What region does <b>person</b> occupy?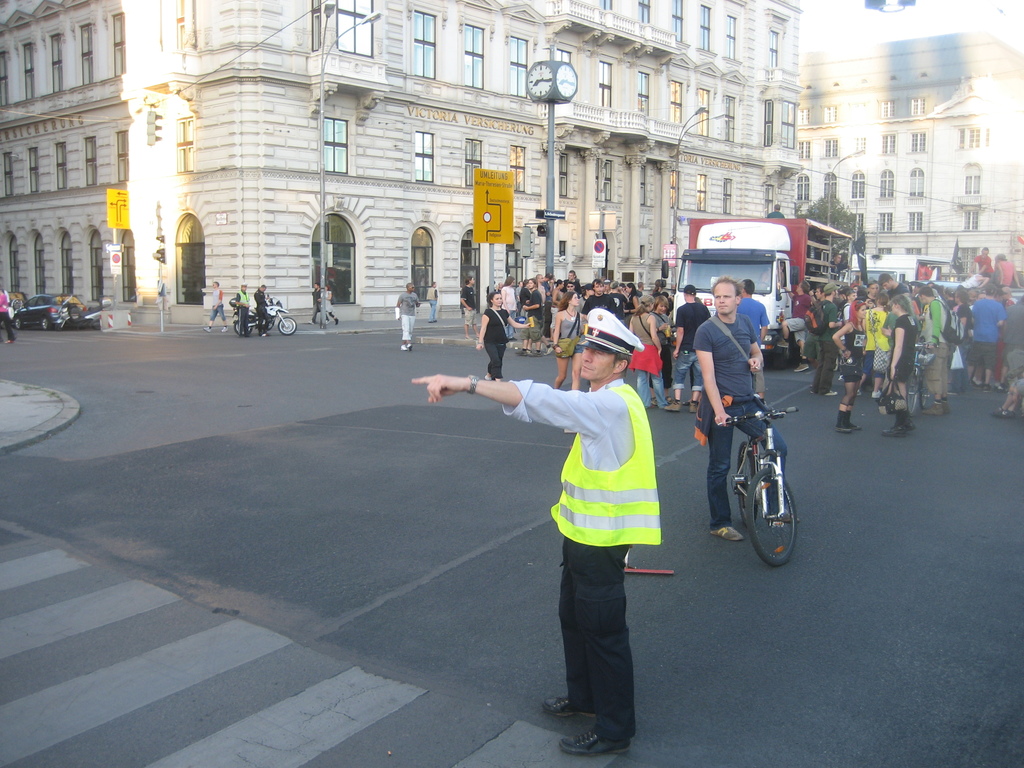
988/294/1023/426.
